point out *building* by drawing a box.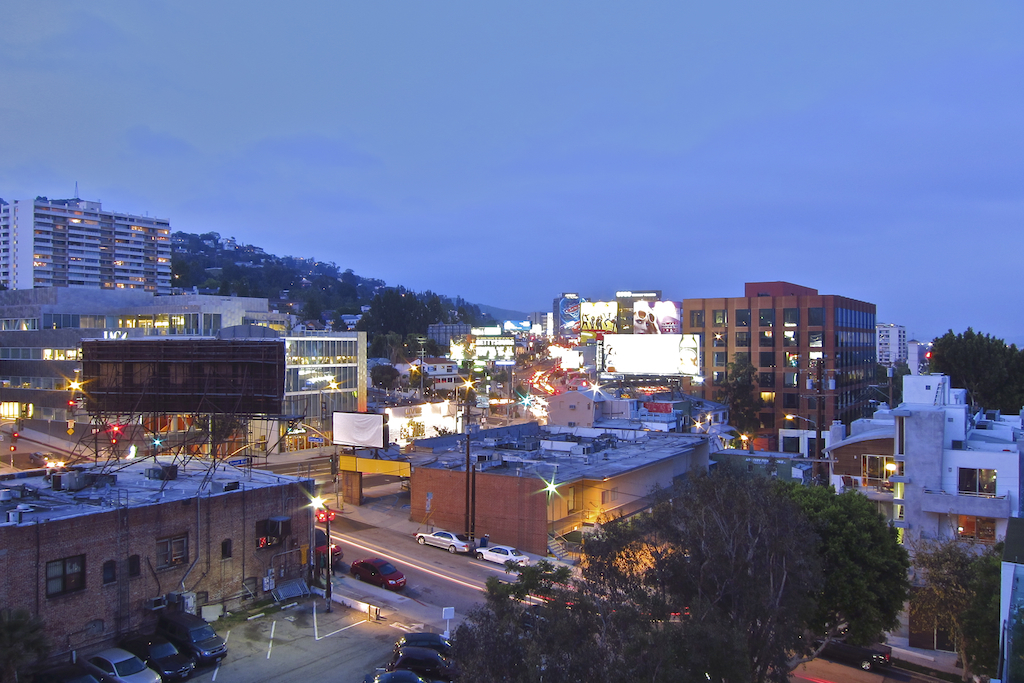
bbox(399, 416, 709, 550).
